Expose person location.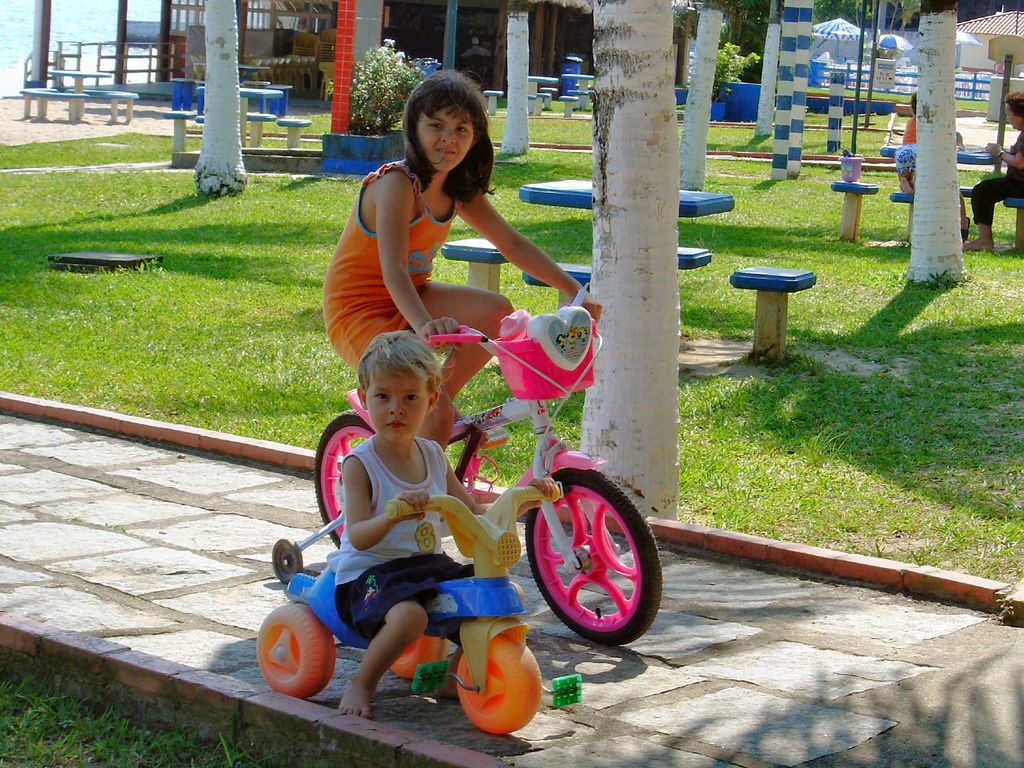
Exposed at bbox(328, 89, 574, 435).
